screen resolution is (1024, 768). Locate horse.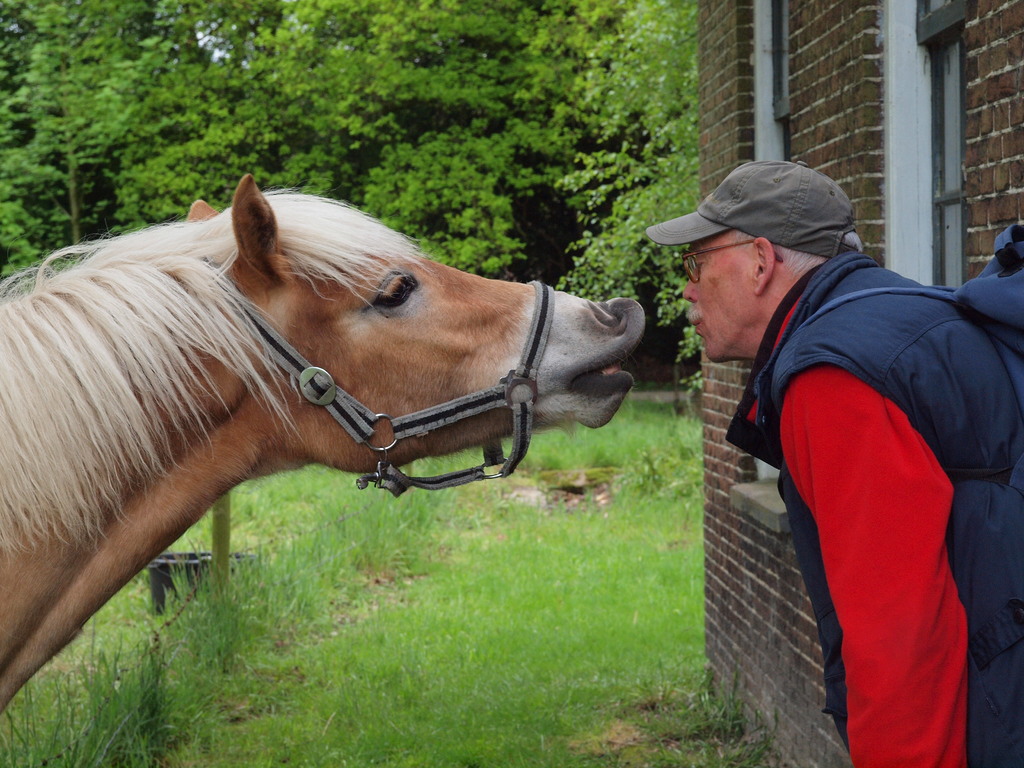
0,166,646,704.
